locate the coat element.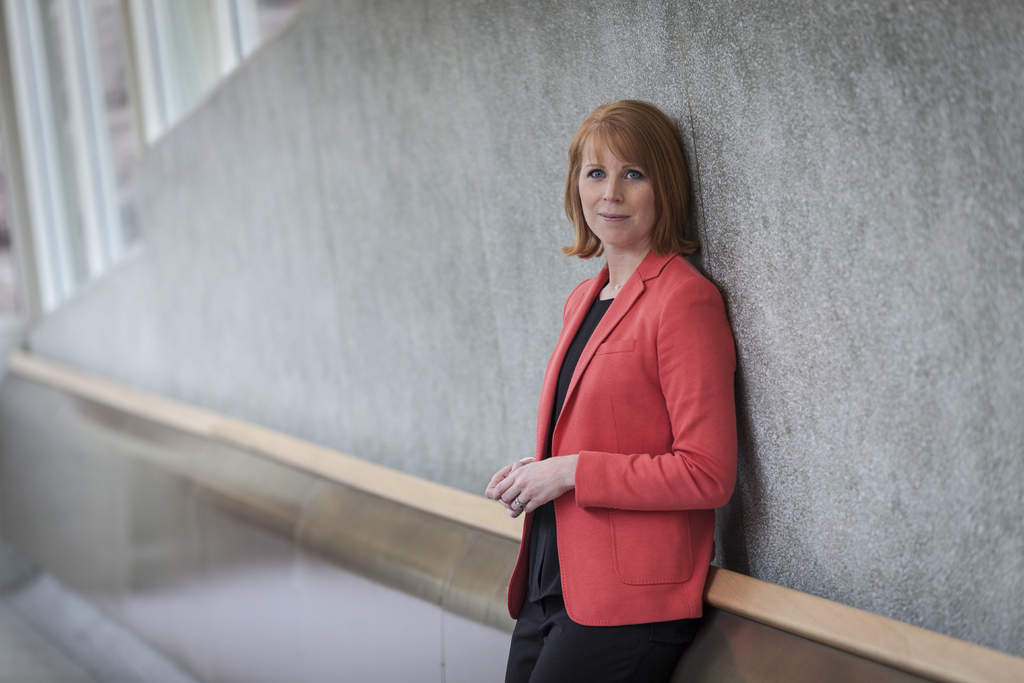
Element bbox: [501,177,730,638].
